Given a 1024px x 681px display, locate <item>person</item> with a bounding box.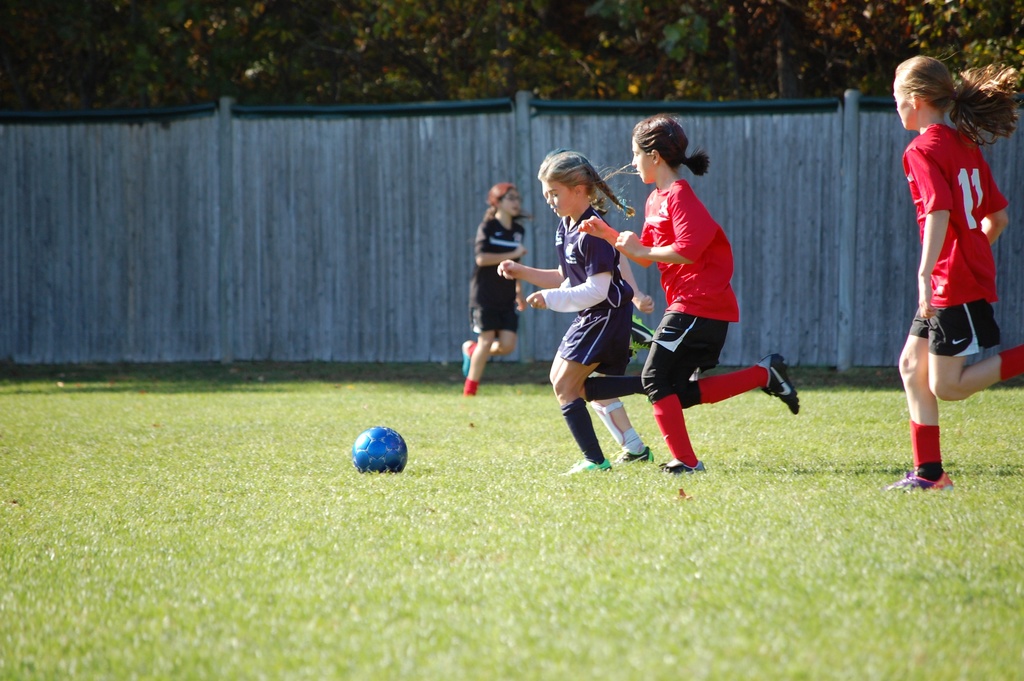
Located: 457/176/532/400.
